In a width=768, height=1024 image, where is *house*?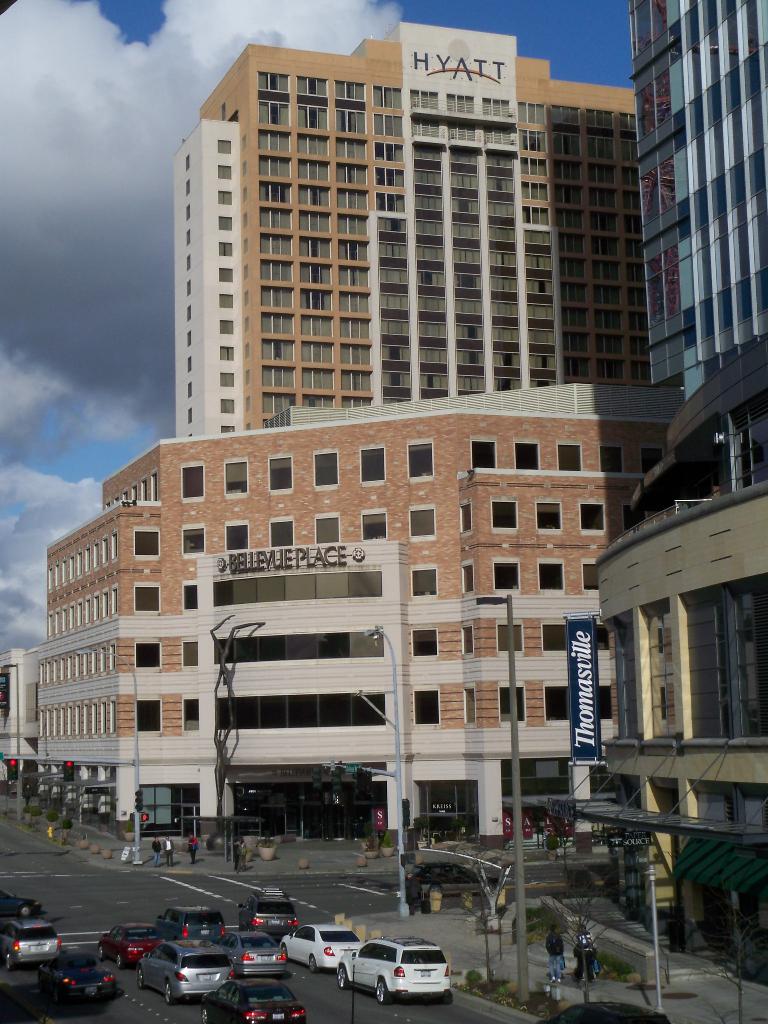
(0,640,42,799).
